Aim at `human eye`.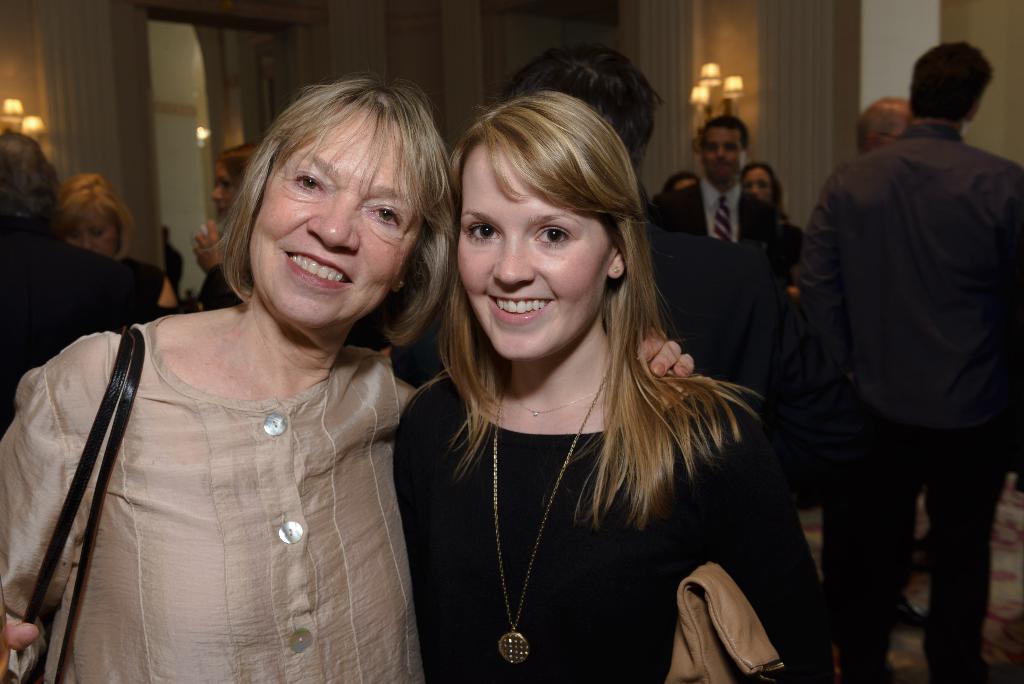
Aimed at box=[367, 205, 405, 226].
